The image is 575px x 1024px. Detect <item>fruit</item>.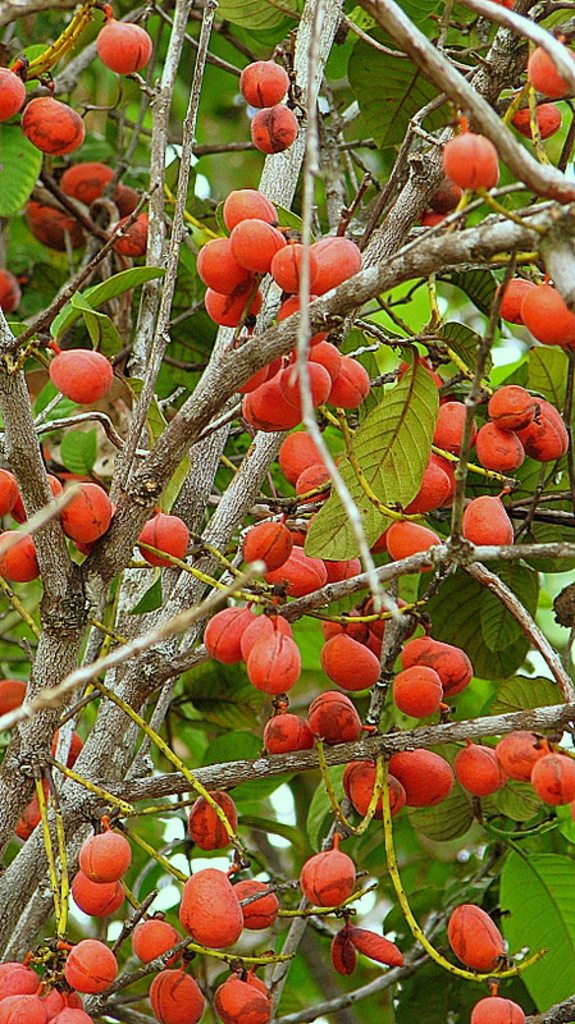
Detection: (x1=511, y1=104, x2=566, y2=140).
